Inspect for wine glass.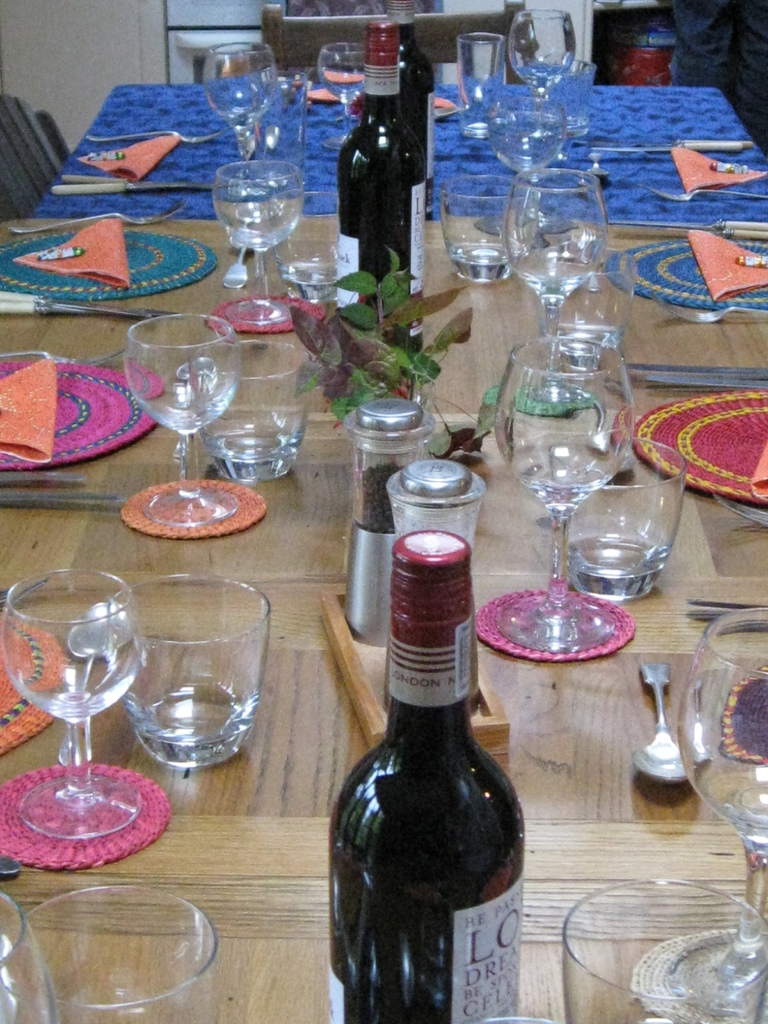
Inspection: region(505, 351, 630, 643).
